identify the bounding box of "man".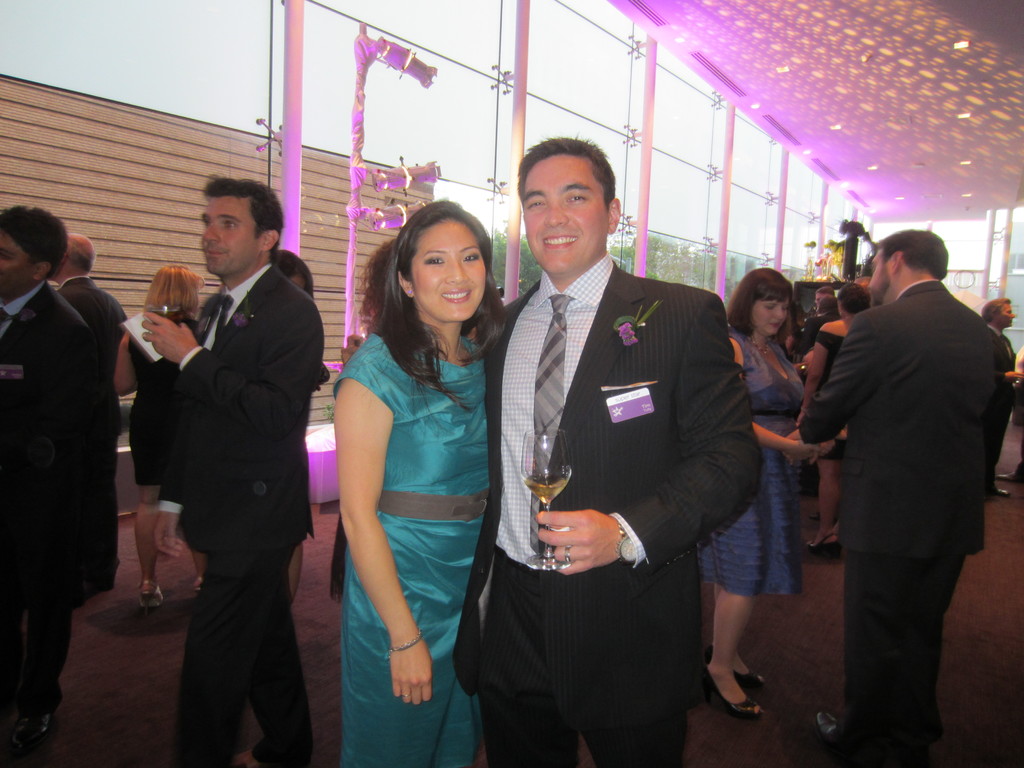
locate(798, 229, 988, 767).
